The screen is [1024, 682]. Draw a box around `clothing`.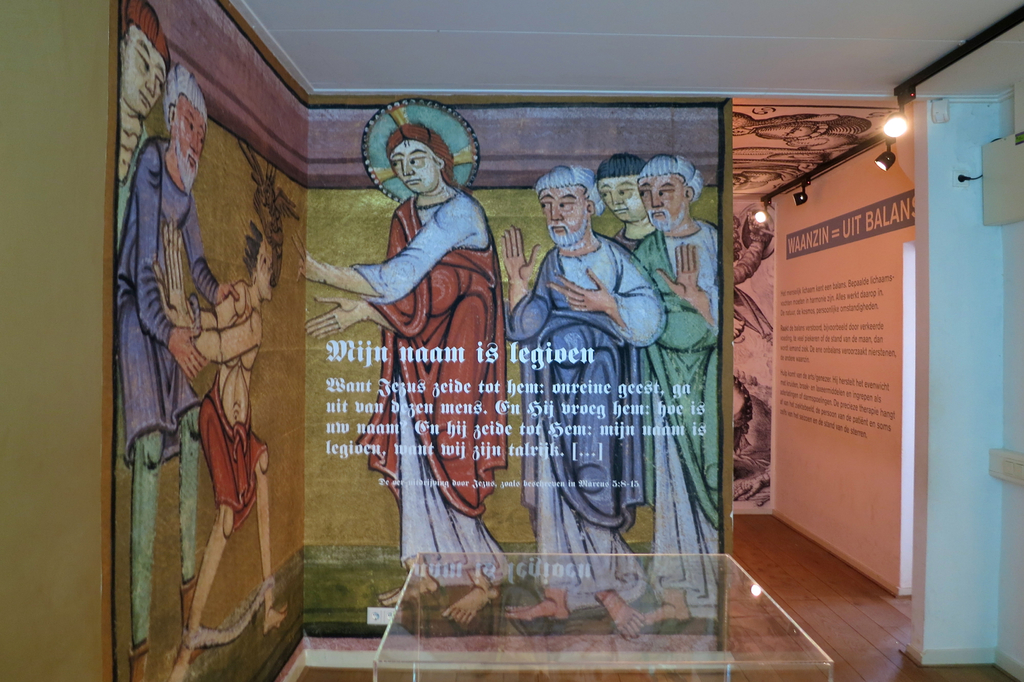
BBox(631, 220, 723, 611).
